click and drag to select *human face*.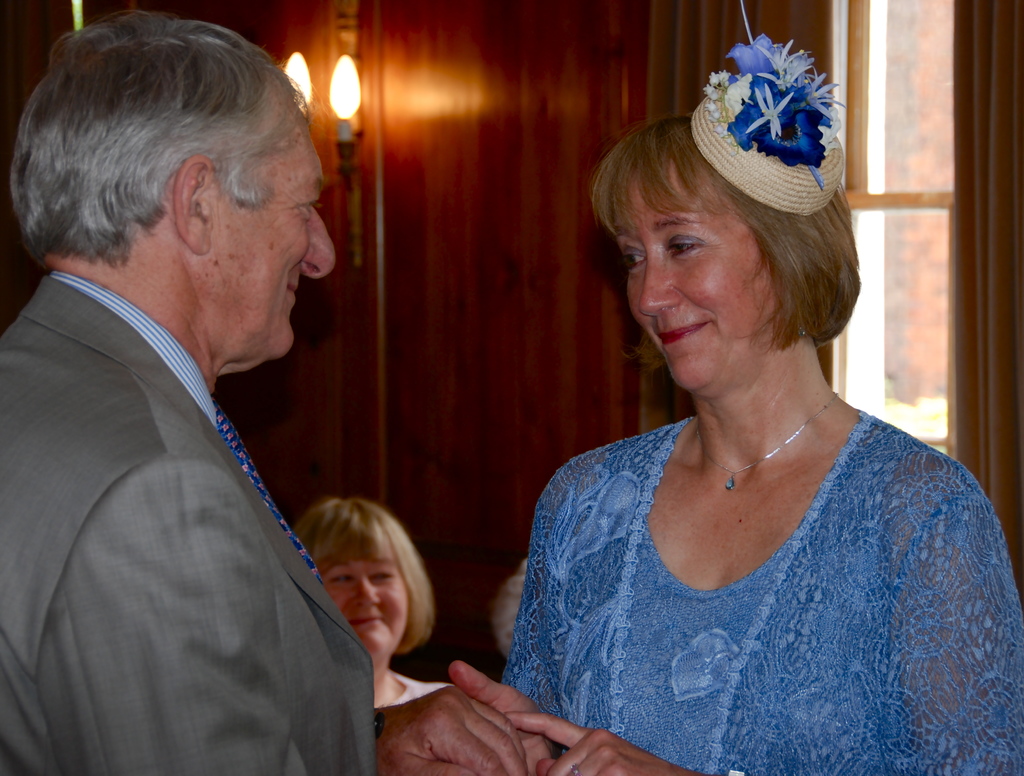
Selection: 321 559 410 654.
